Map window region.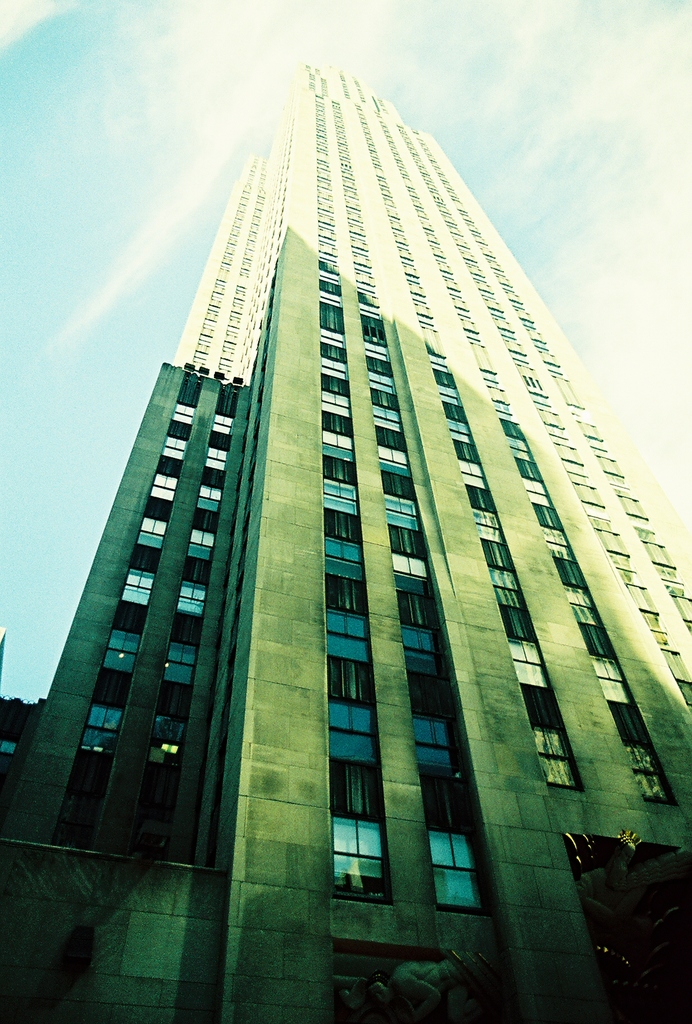
Mapped to [x1=191, y1=531, x2=215, y2=566].
